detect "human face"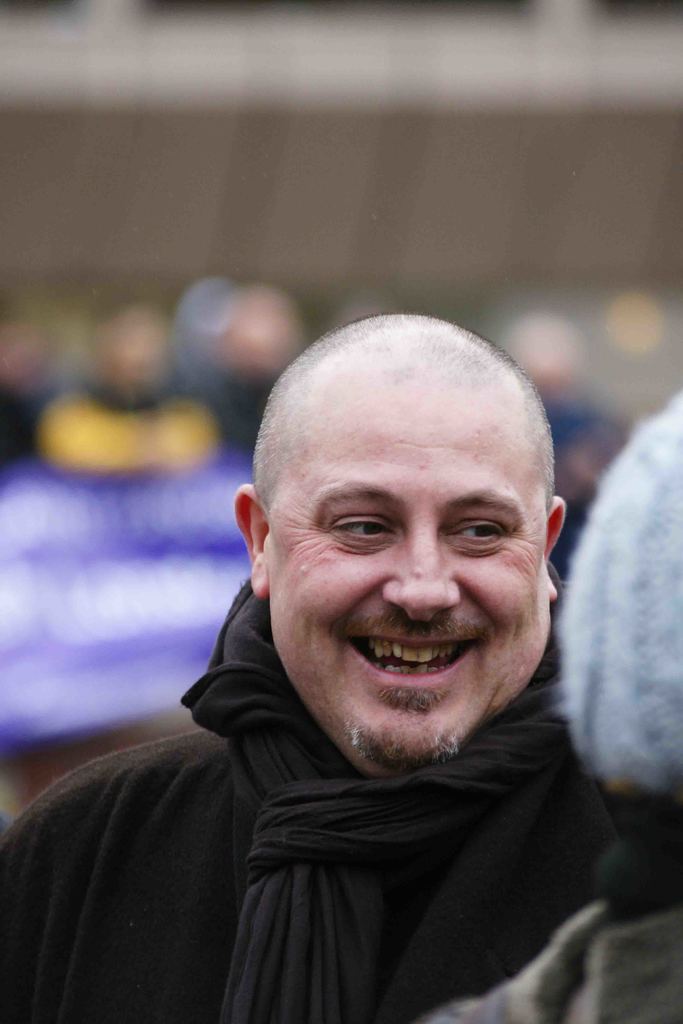
[271, 368, 549, 767]
